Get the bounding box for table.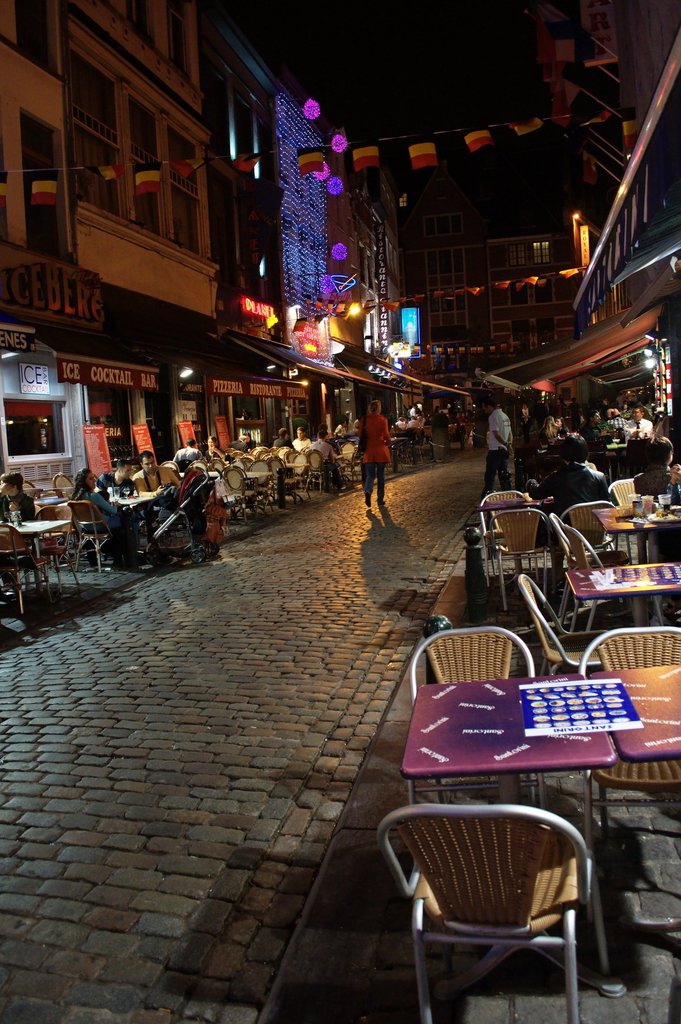
box(555, 557, 680, 643).
